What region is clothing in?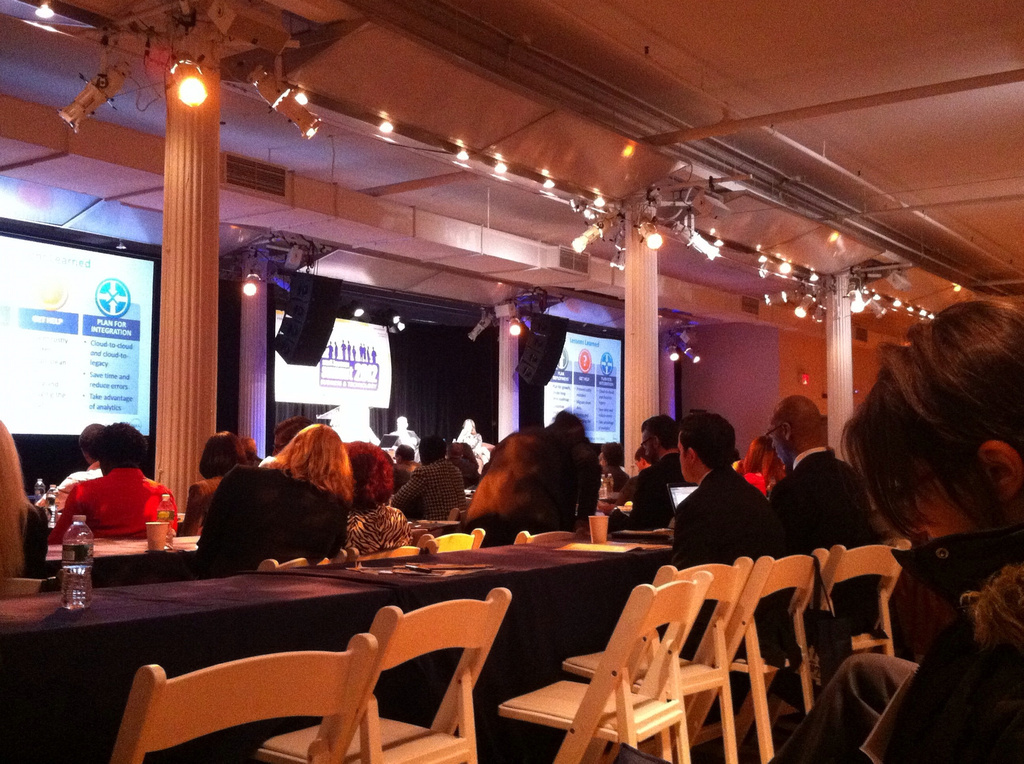
51 462 184 544.
